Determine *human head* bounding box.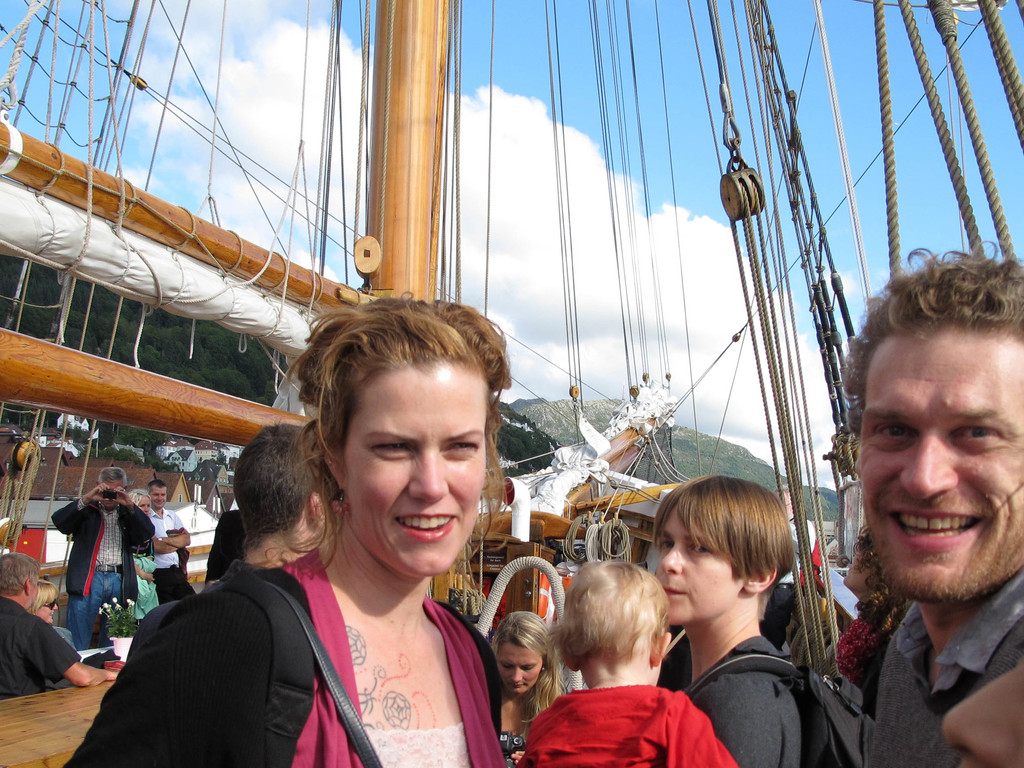
Determined: 97/468/128/509.
